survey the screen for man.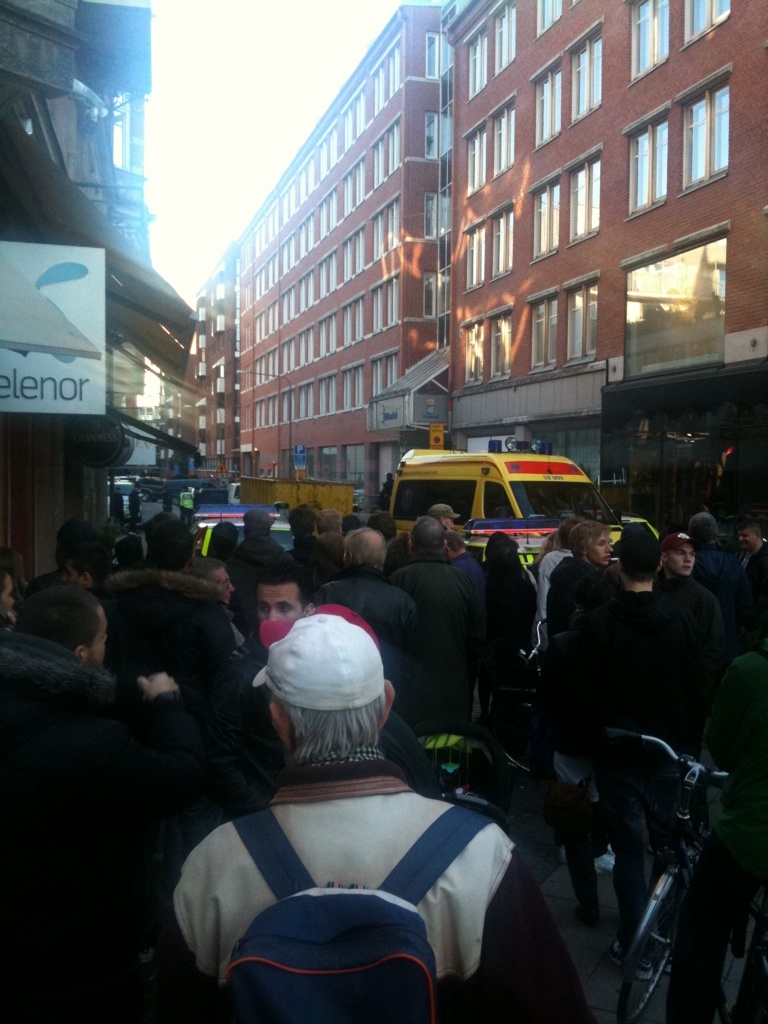
Survey found: <box>171,599,527,1008</box>.
